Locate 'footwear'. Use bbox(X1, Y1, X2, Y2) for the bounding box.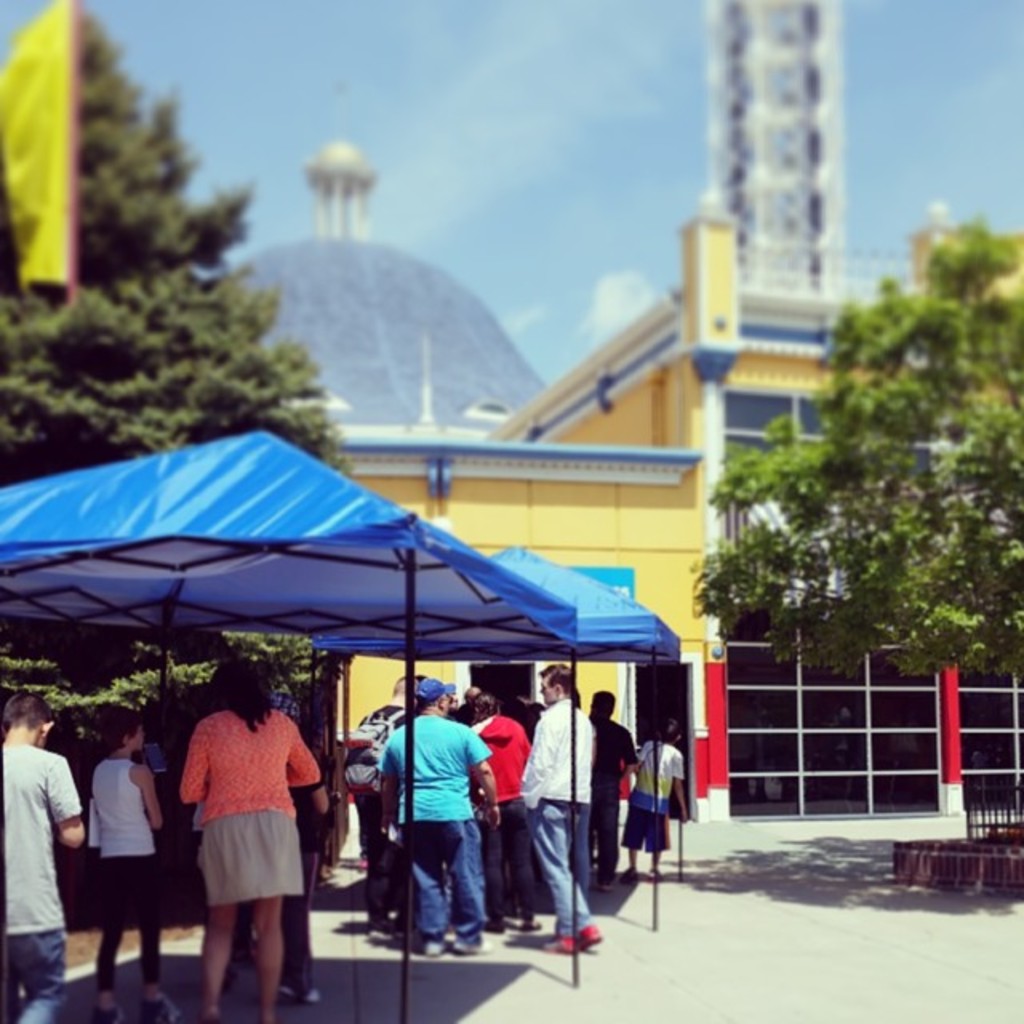
bbox(88, 1002, 128, 1022).
